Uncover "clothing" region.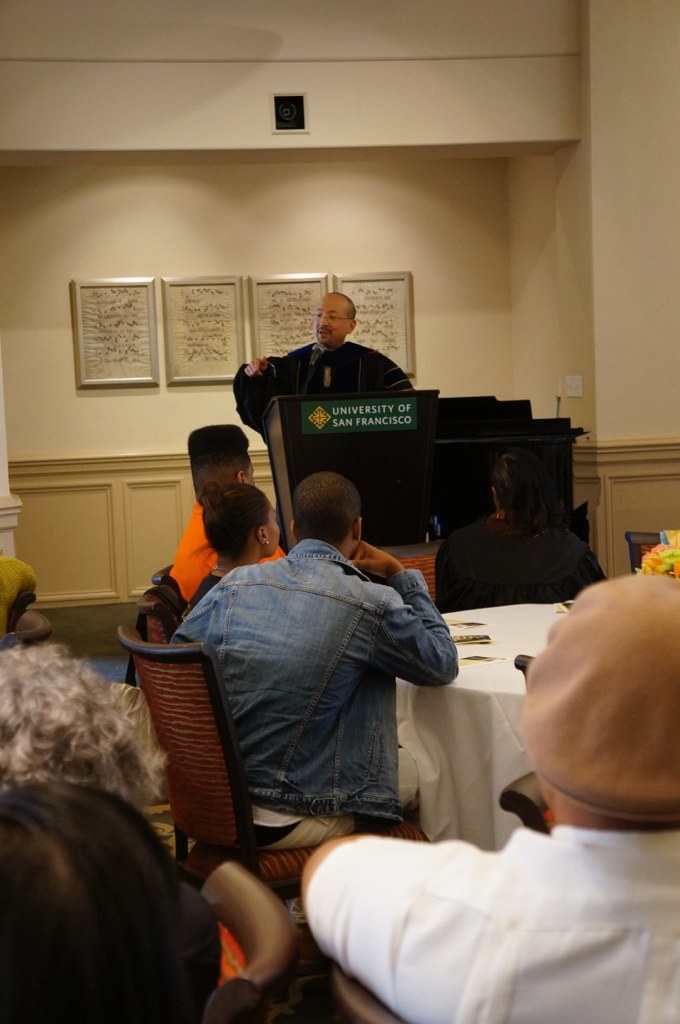
Uncovered: select_region(312, 835, 679, 1023).
